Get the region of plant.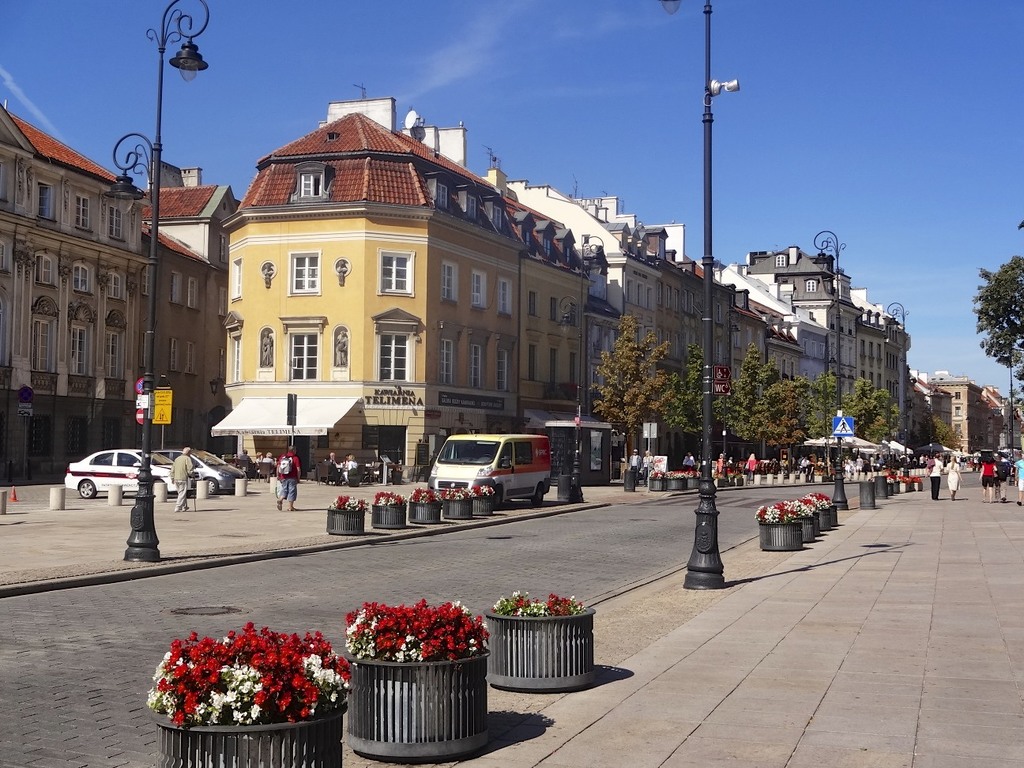
<region>676, 468, 687, 480</region>.
